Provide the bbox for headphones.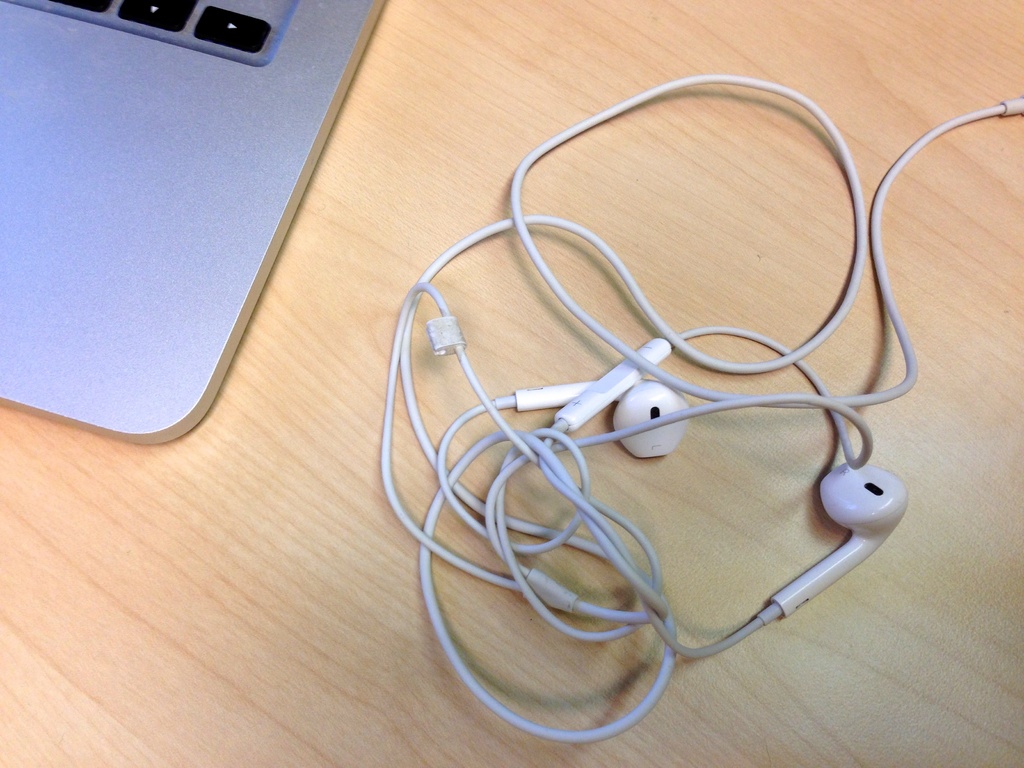
[x1=408, y1=50, x2=950, y2=688].
